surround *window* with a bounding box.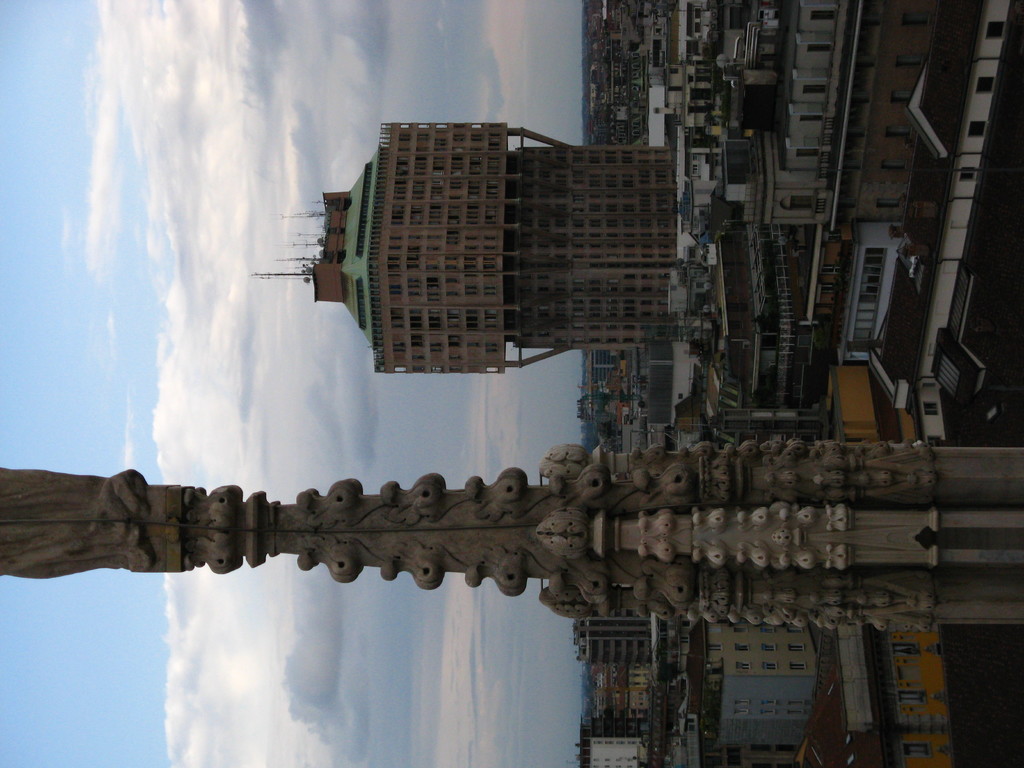
crop(883, 124, 906, 138).
